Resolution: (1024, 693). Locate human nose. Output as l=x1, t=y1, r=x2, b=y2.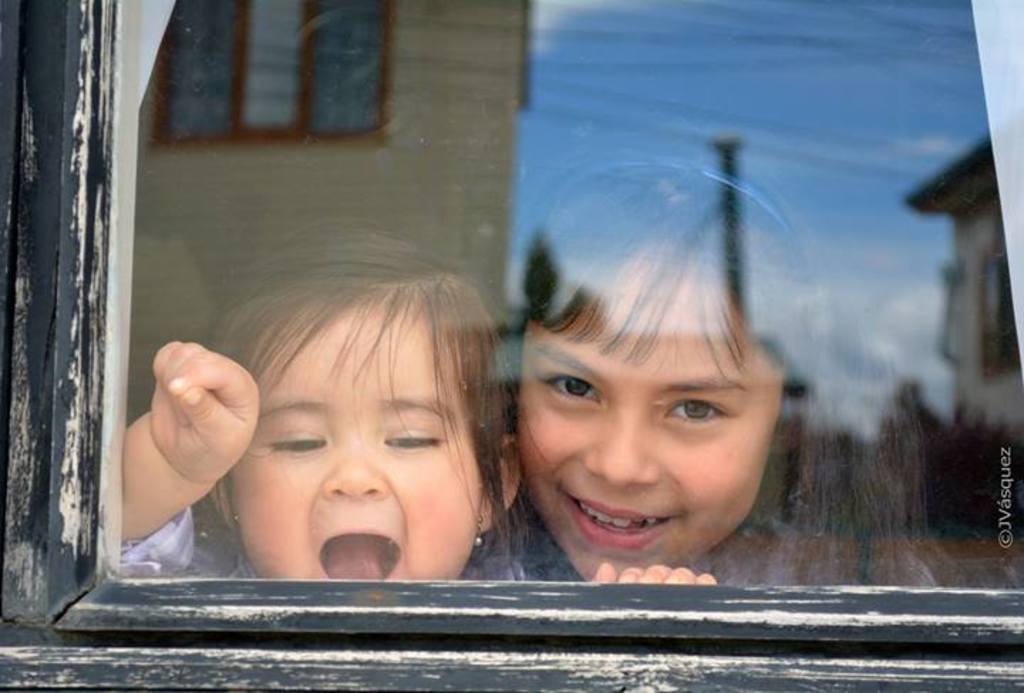
l=320, t=425, r=391, b=502.
